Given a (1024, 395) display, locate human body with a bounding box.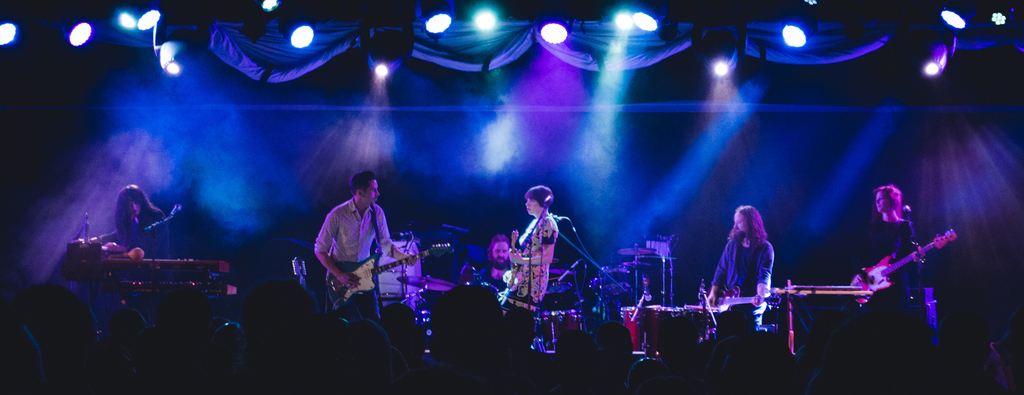
Located: bbox=(442, 282, 556, 394).
